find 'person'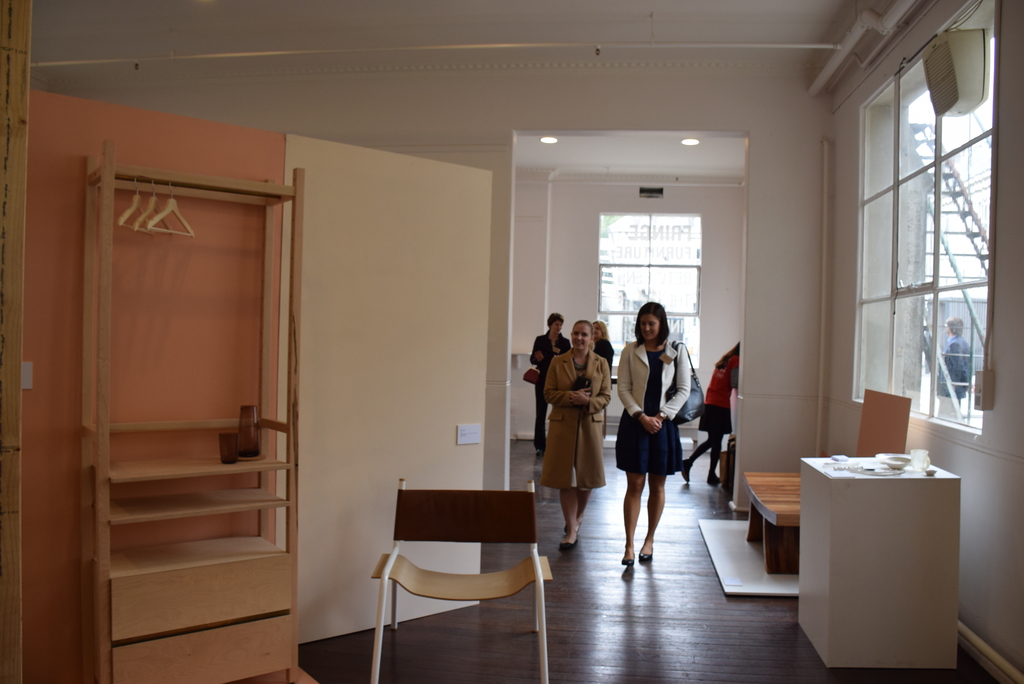
542/321/611/551
